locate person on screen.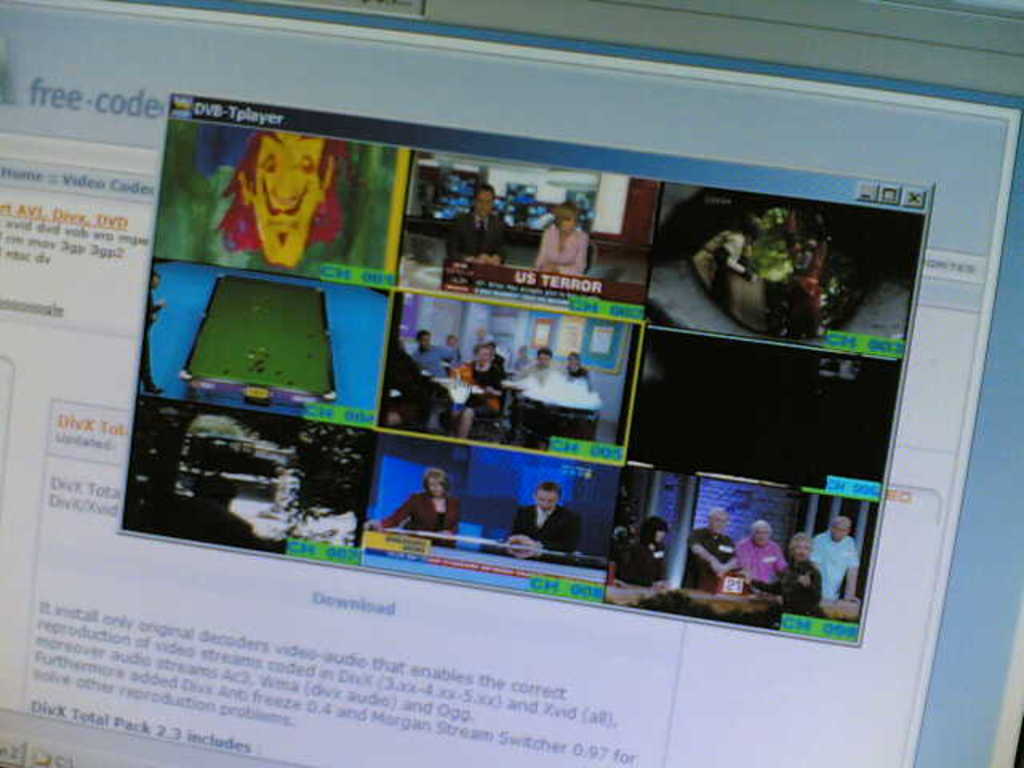
On screen at (443, 174, 510, 301).
